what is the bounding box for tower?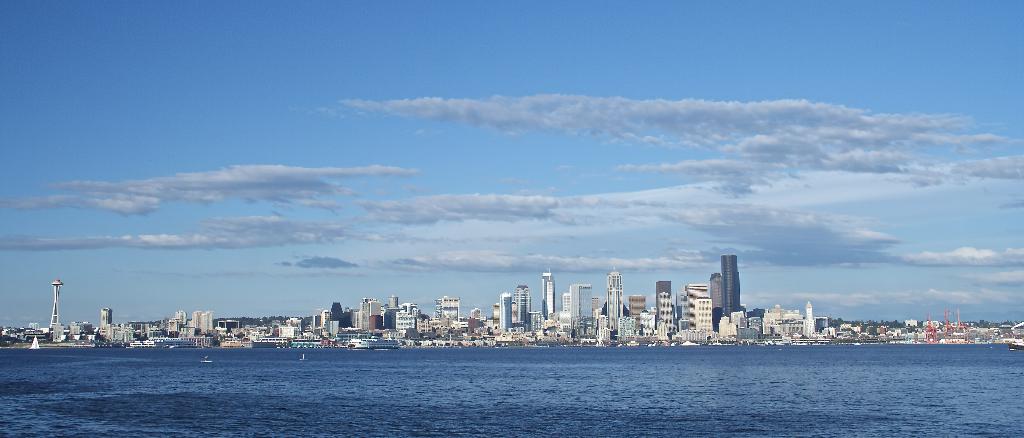
<region>172, 312, 184, 327</region>.
